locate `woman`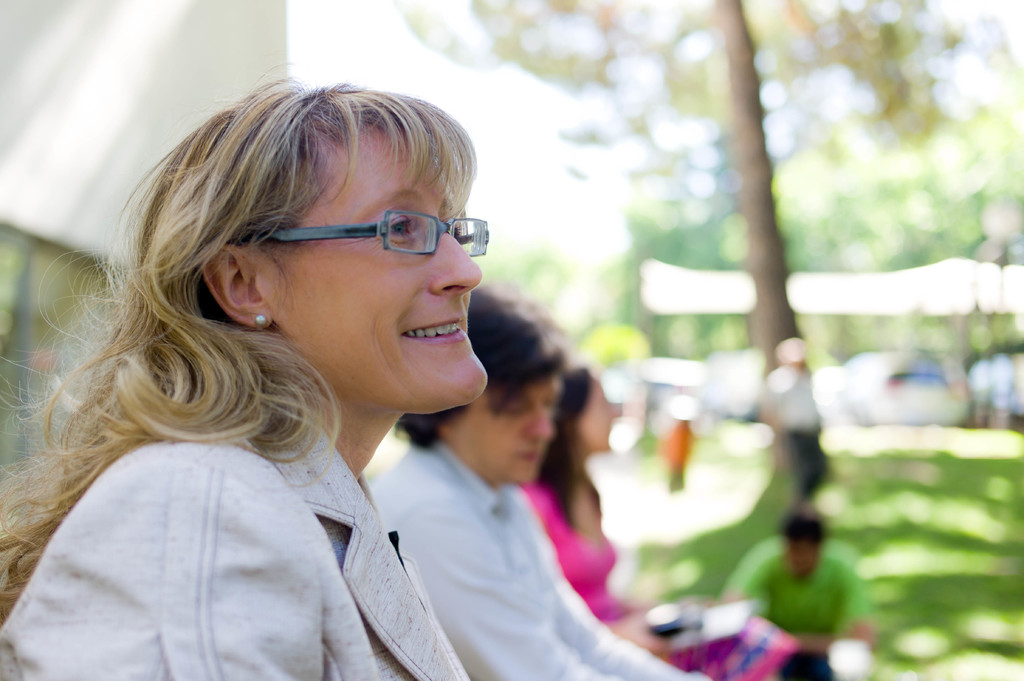
x1=522 y1=364 x2=799 y2=680
